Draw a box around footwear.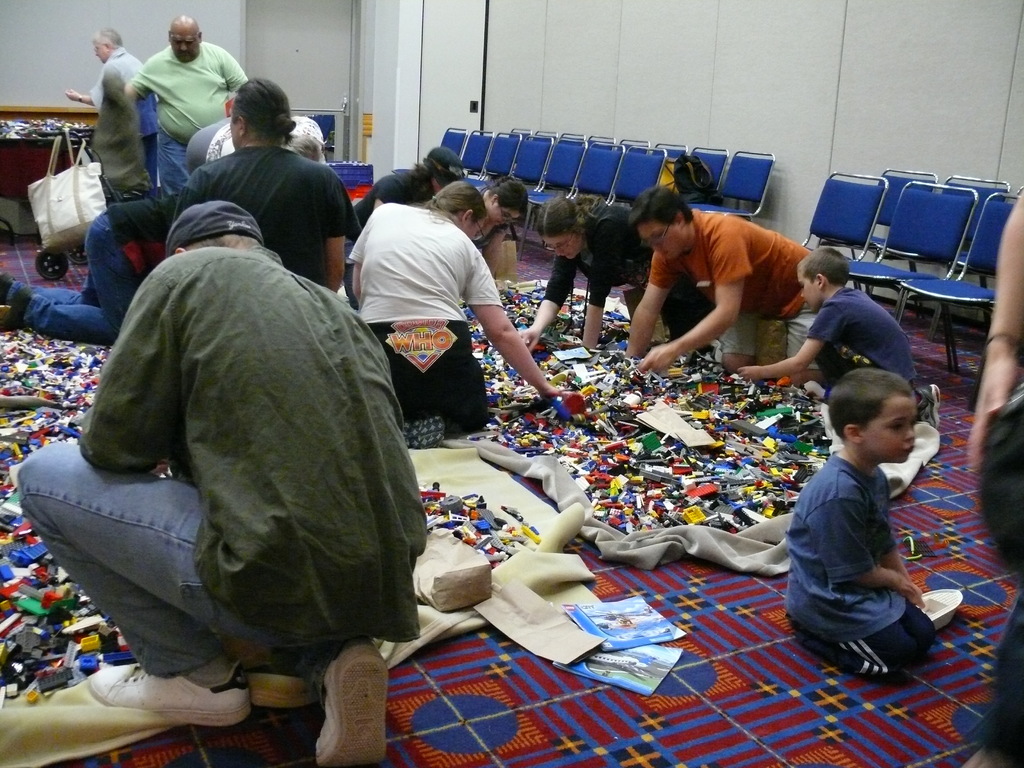
BBox(911, 381, 941, 433).
